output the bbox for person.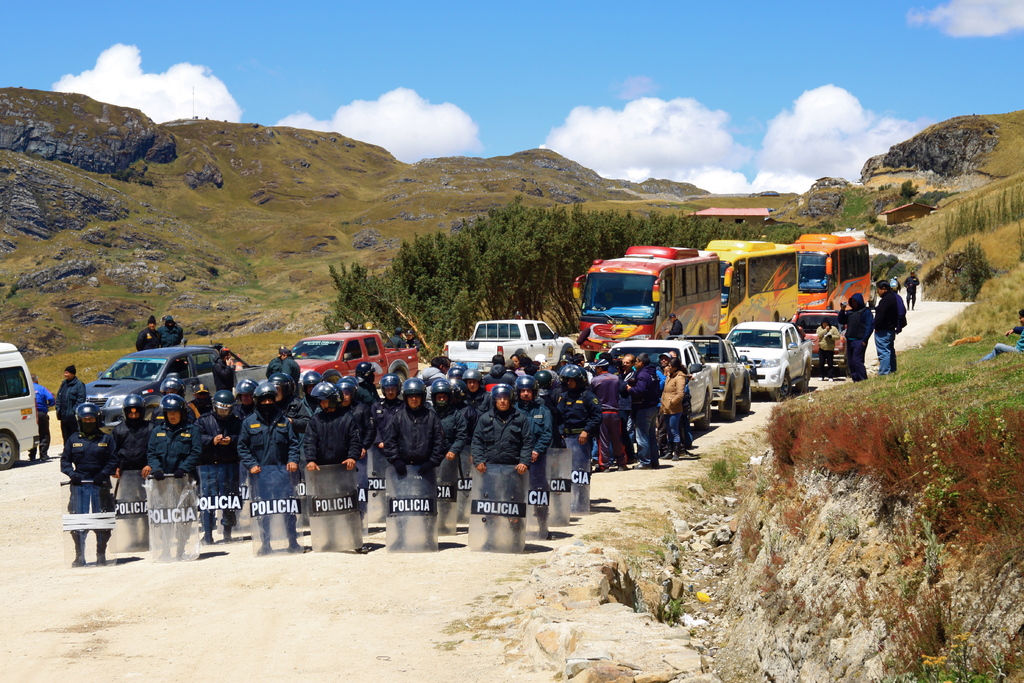
(306, 387, 360, 554).
